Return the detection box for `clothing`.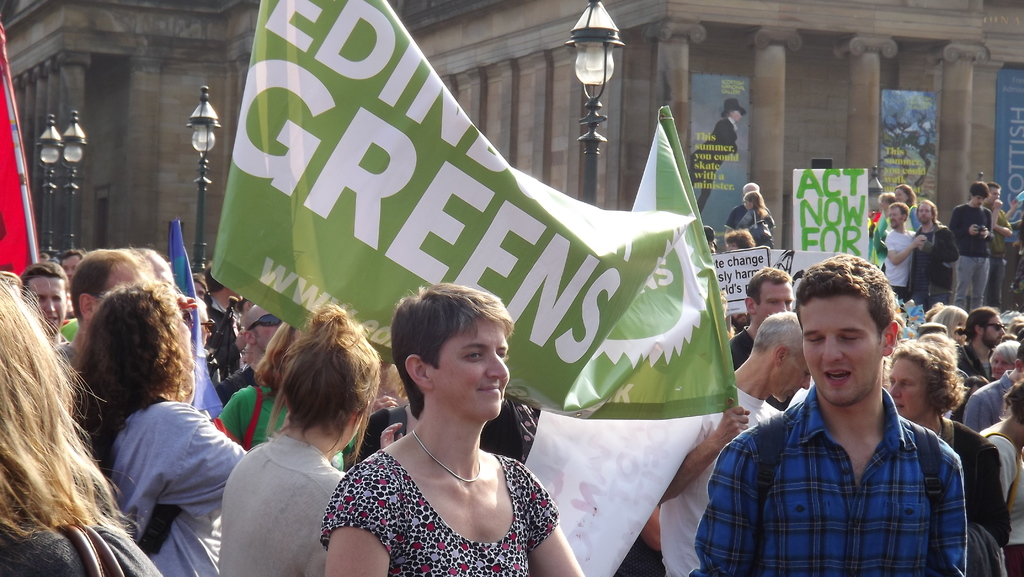
bbox(969, 374, 1015, 435).
